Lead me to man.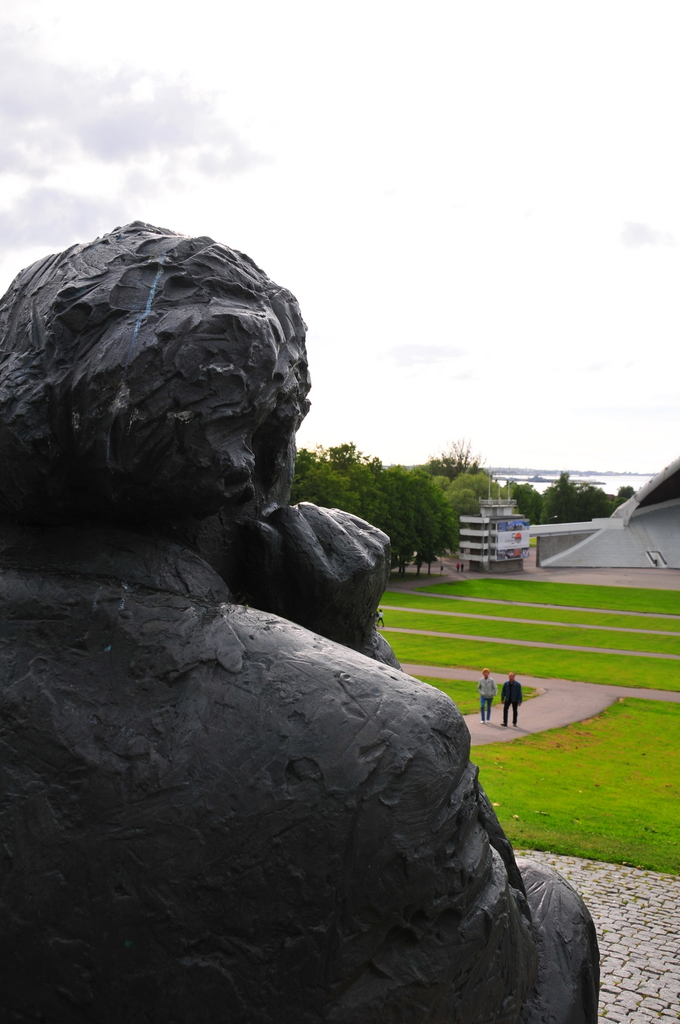
Lead to box=[500, 673, 521, 725].
